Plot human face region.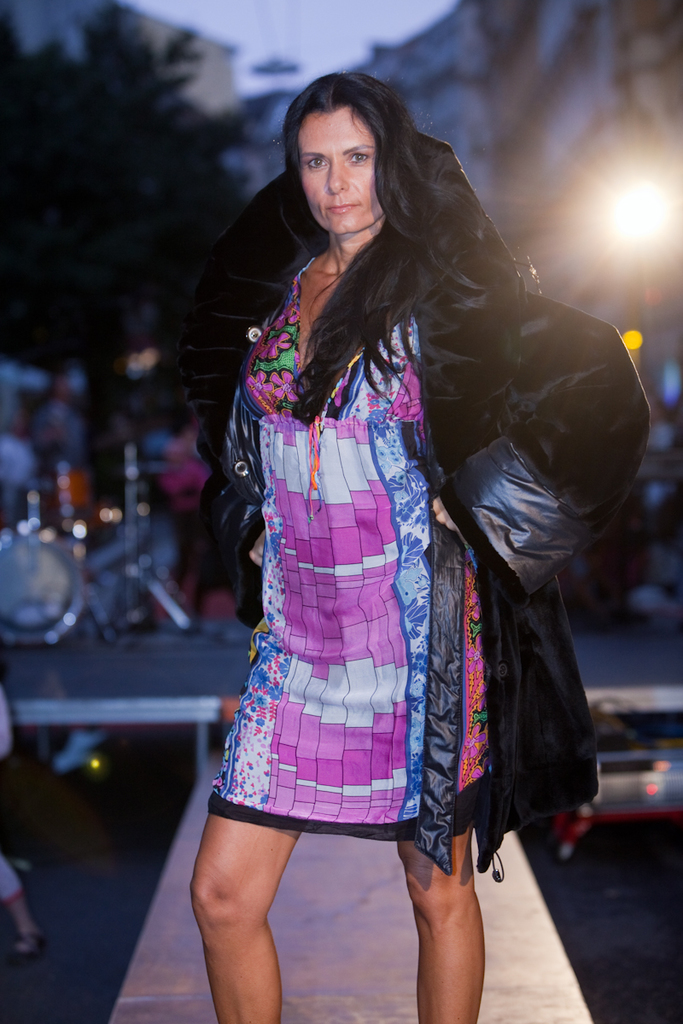
Plotted at region(299, 113, 373, 231).
